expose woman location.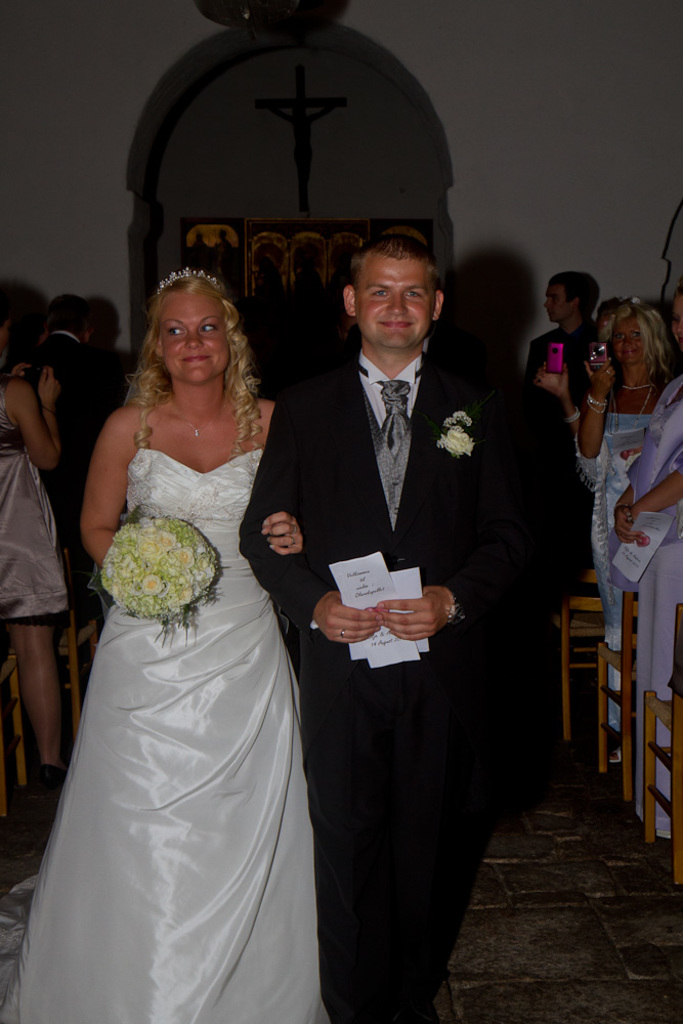
Exposed at bbox(575, 307, 673, 772).
